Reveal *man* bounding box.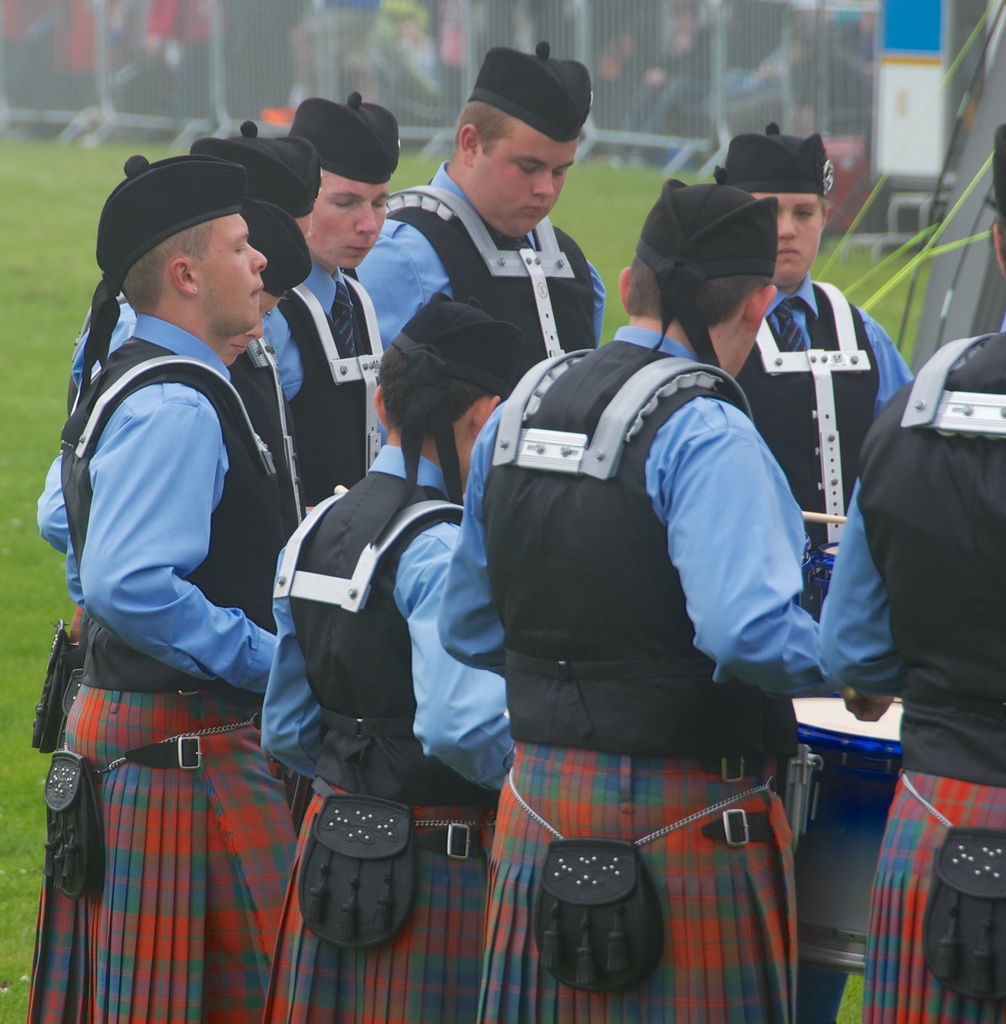
Revealed: box(815, 123, 1005, 1023).
